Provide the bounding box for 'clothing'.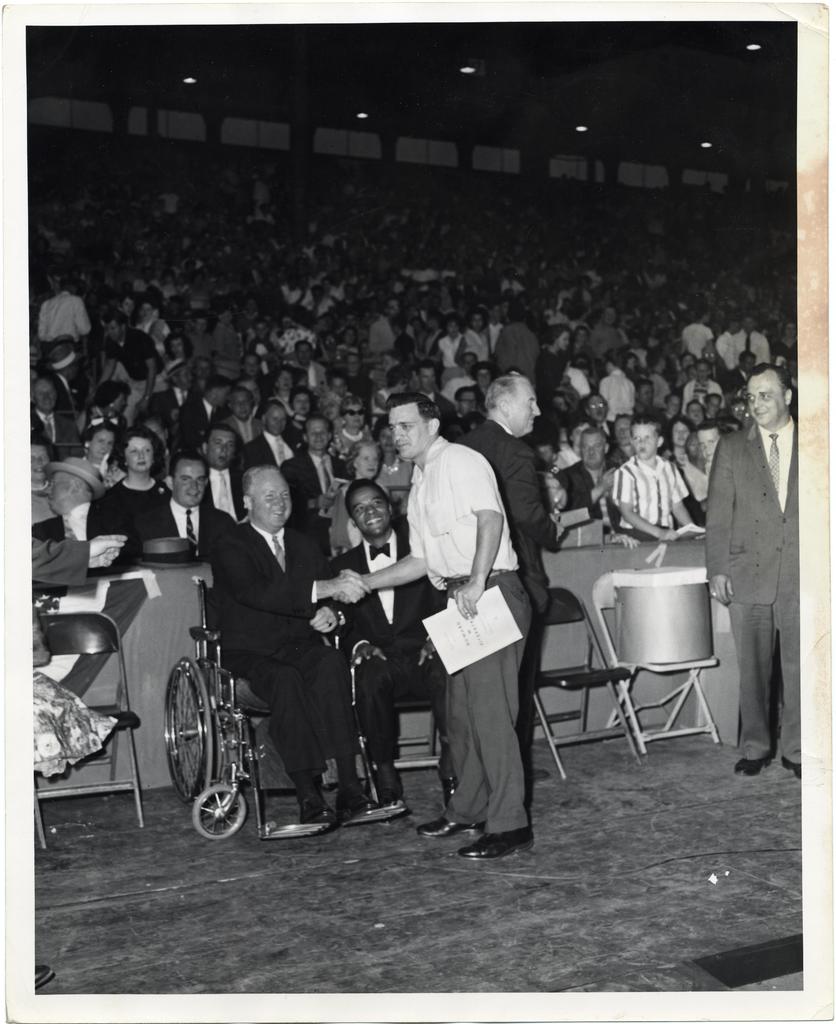
[x1=101, y1=326, x2=163, y2=383].
